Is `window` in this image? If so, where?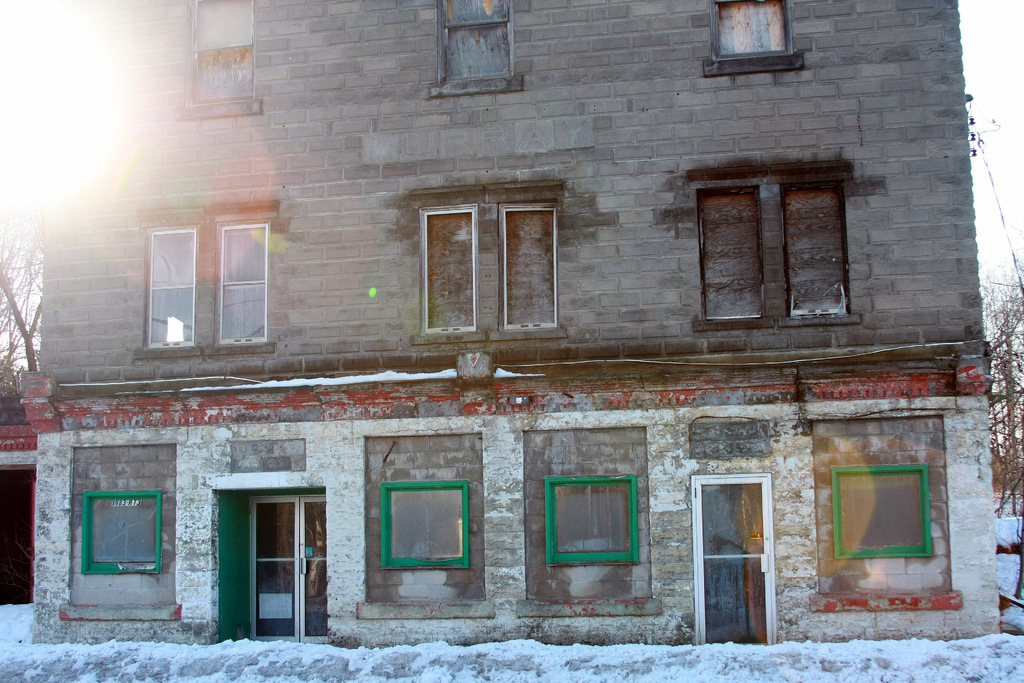
Yes, at {"x1": 711, "y1": 0, "x2": 788, "y2": 59}.
